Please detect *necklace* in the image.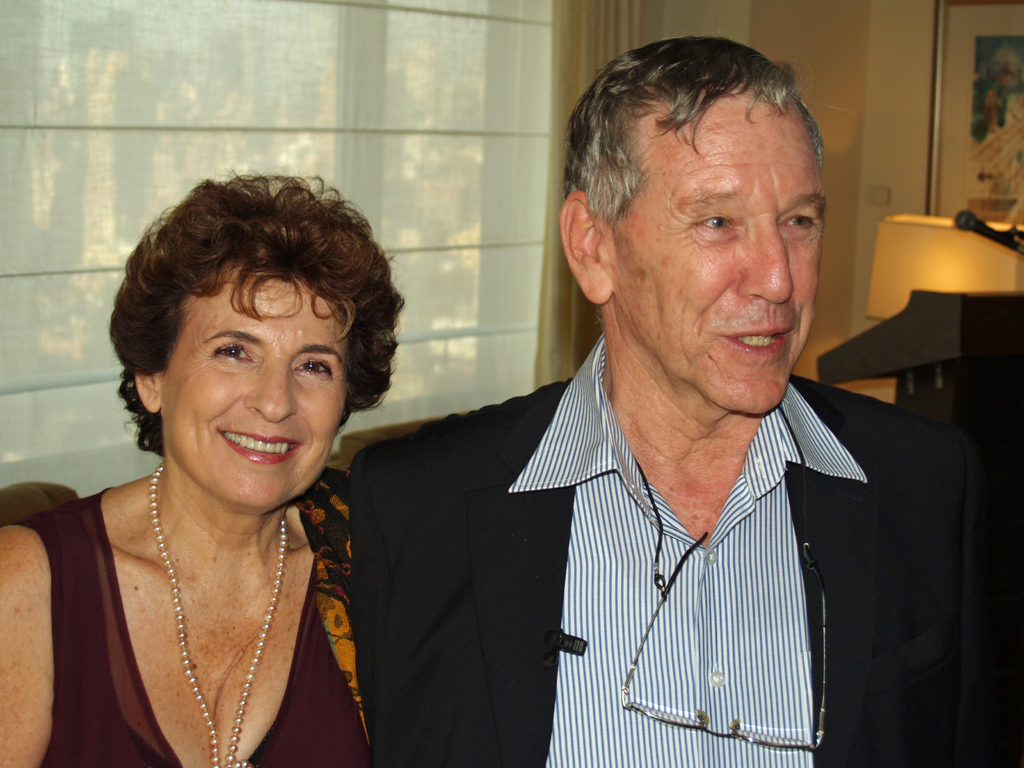
rect(65, 473, 316, 692).
